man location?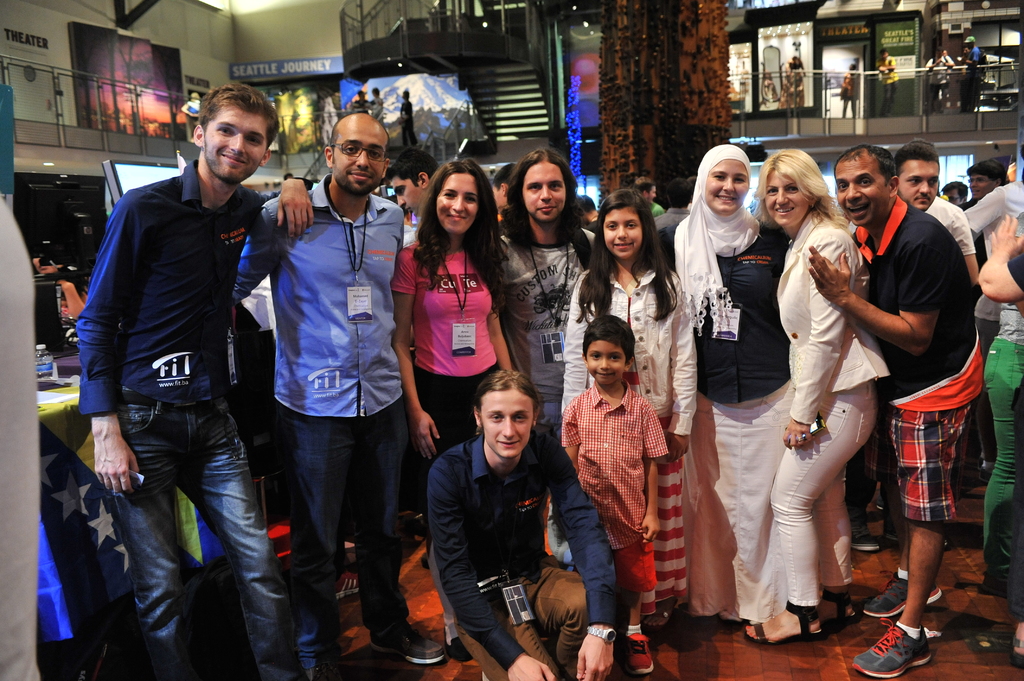
{"left": 69, "top": 84, "right": 290, "bottom": 659}
